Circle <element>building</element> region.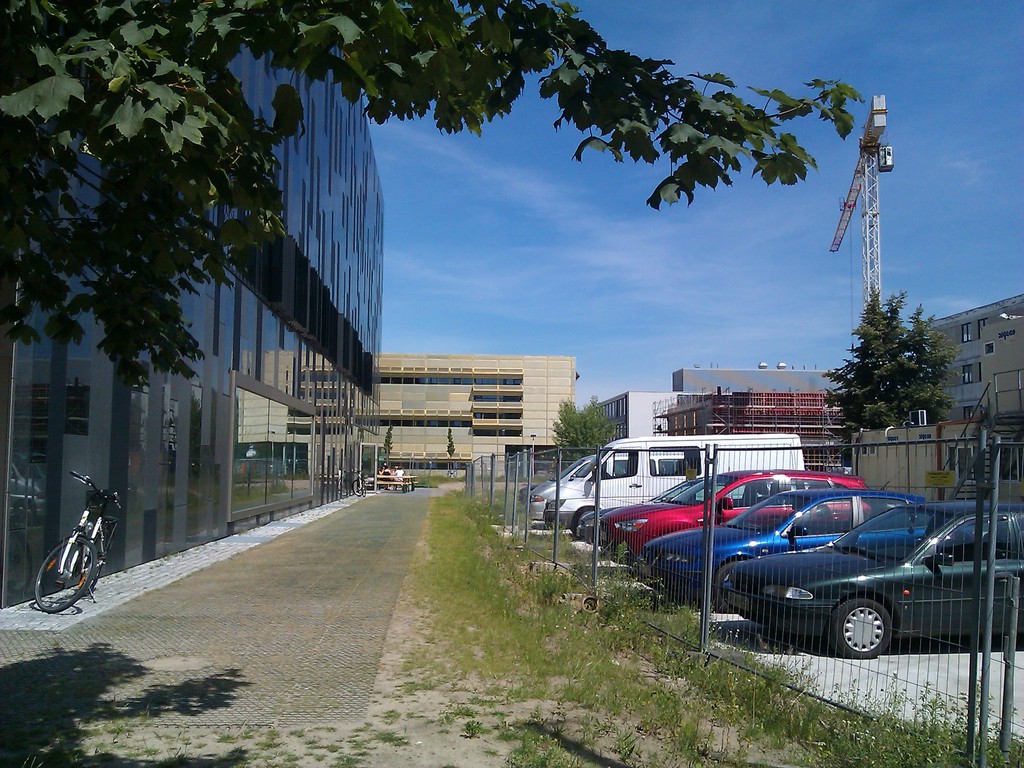
Region: bbox=[588, 390, 682, 450].
